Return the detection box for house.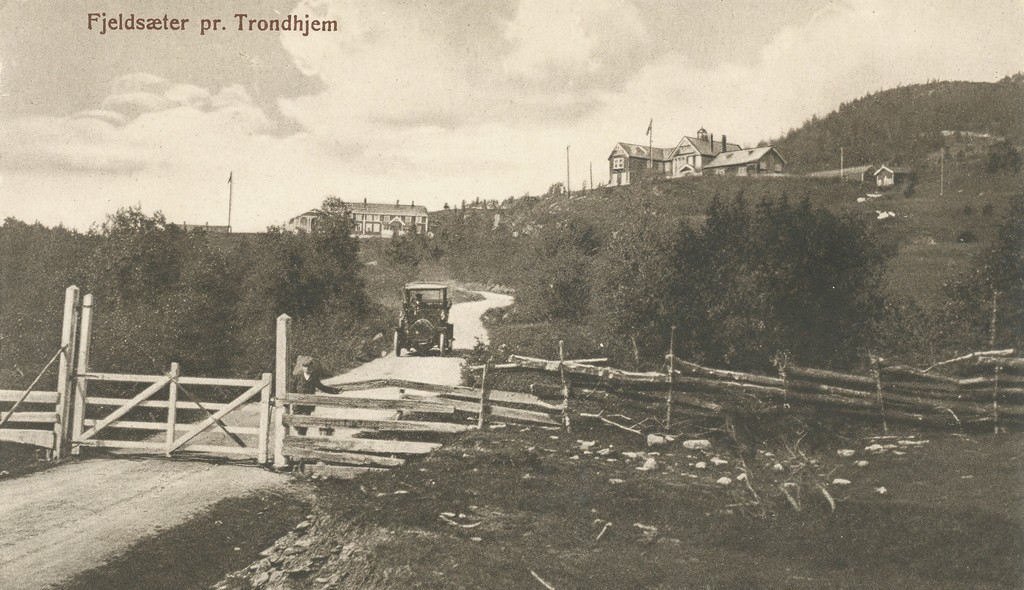
x1=869, y1=163, x2=913, y2=187.
